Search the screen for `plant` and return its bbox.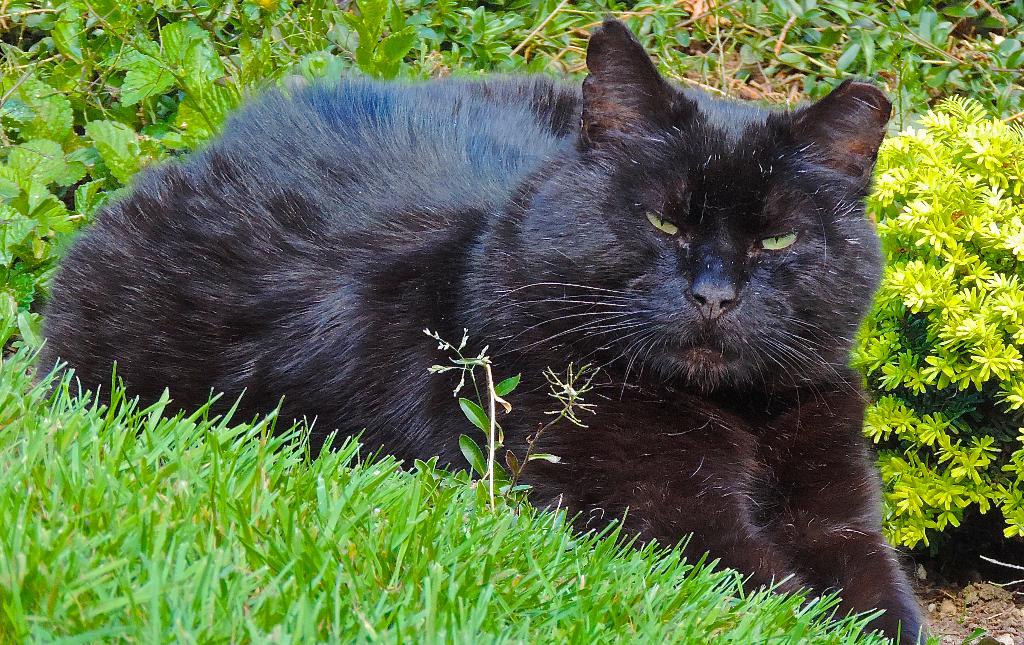
Found: {"x1": 0, "y1": 0, "x2": 433, "y2": 357}.
